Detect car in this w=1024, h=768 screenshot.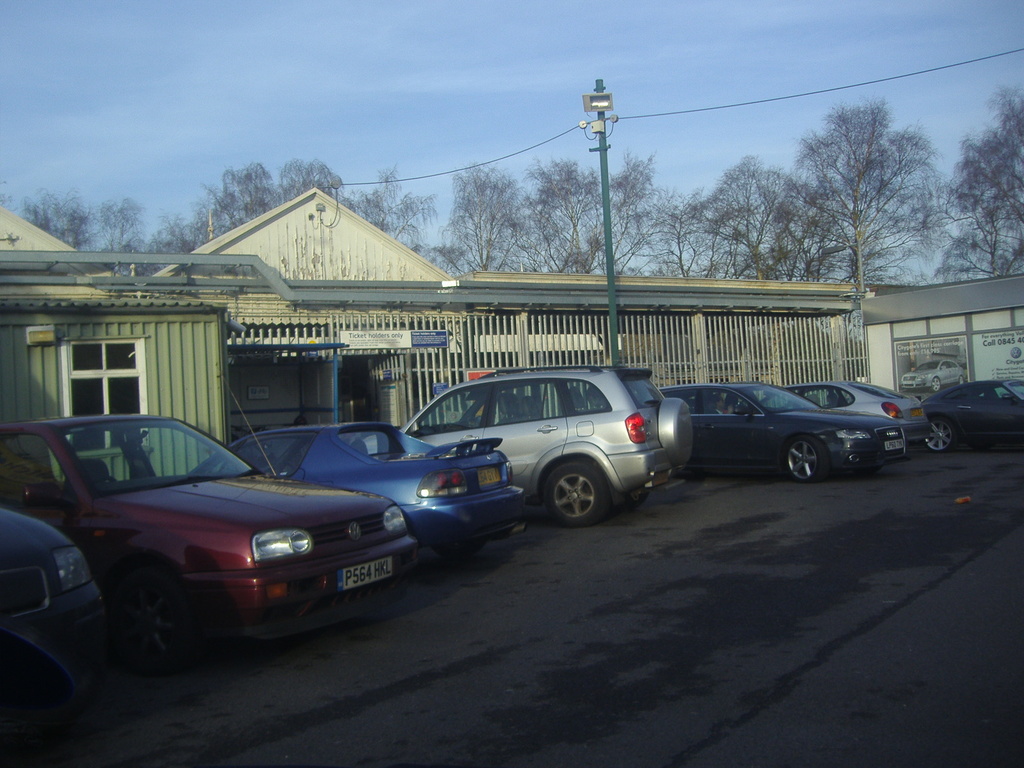
Detection: x1=759 y1=378 x2=931 y2=456.
